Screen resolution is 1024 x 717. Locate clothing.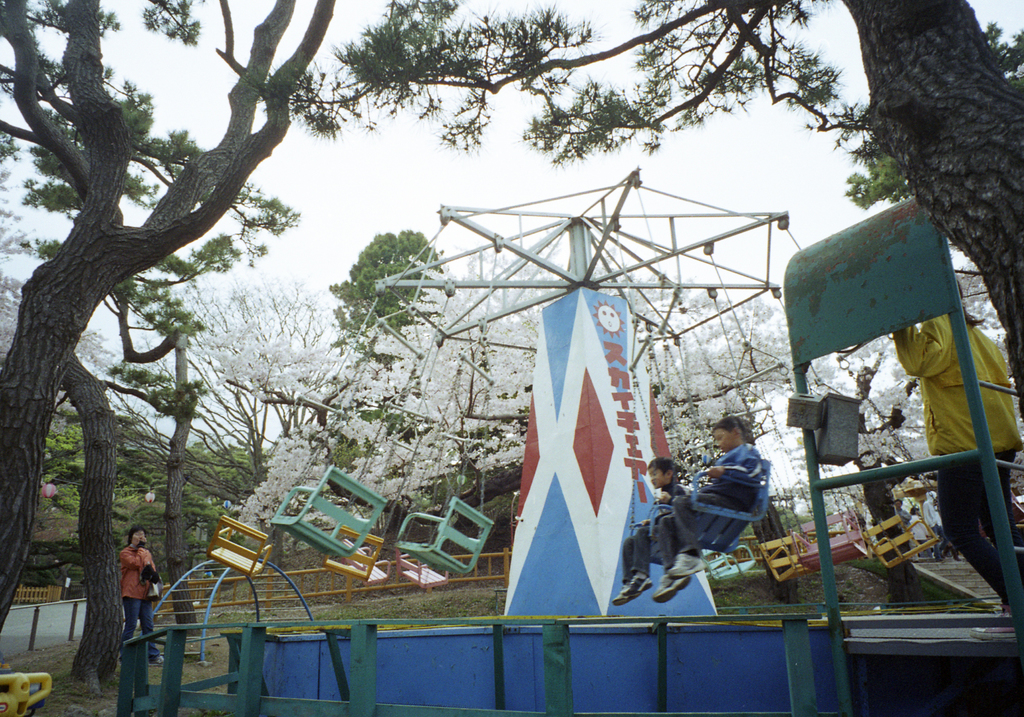
(left=884, top=314, right=1023, bottom=607).
